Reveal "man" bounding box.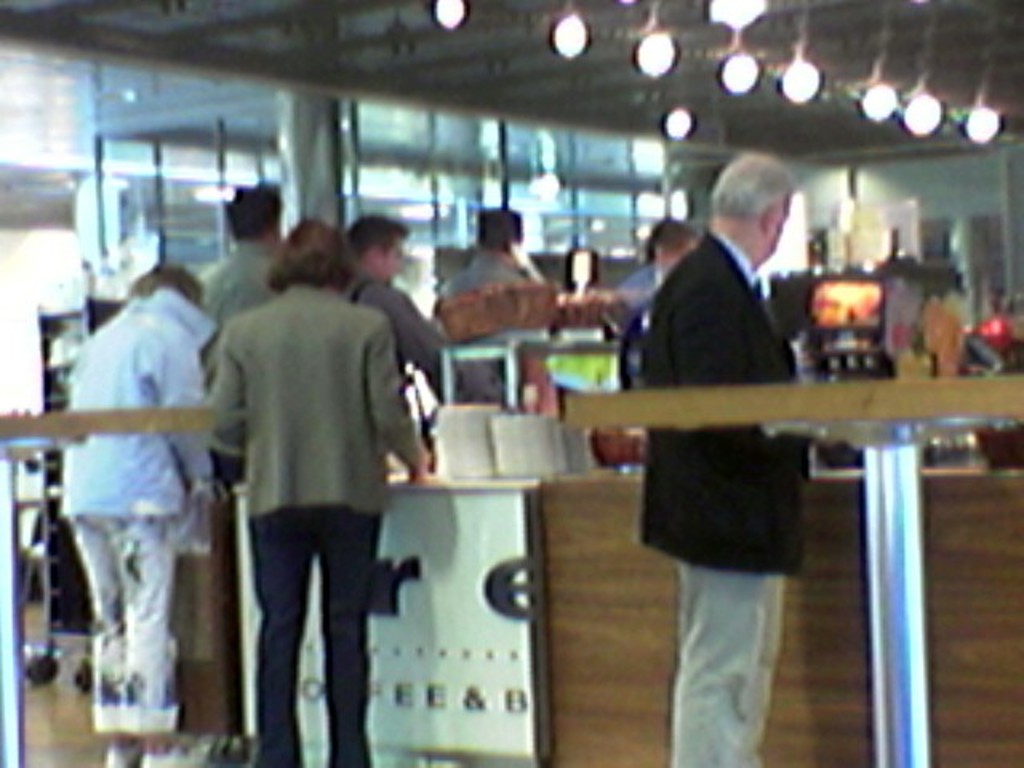
Revealed: select_region(192, 181, 283, 314).
